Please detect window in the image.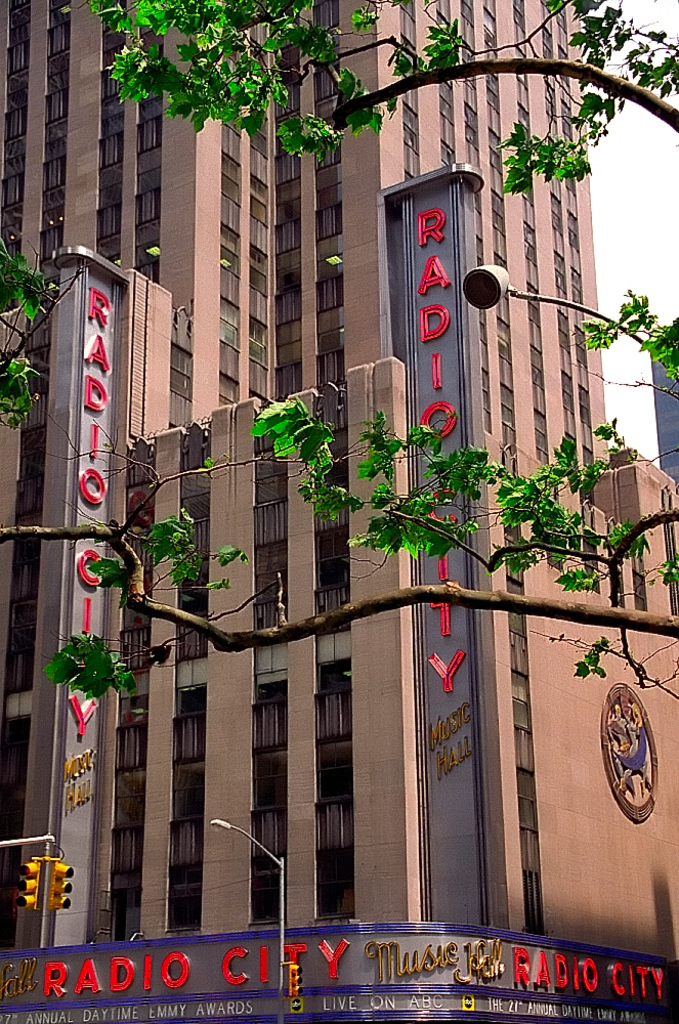
bbox(101, 0, 125, 30).
